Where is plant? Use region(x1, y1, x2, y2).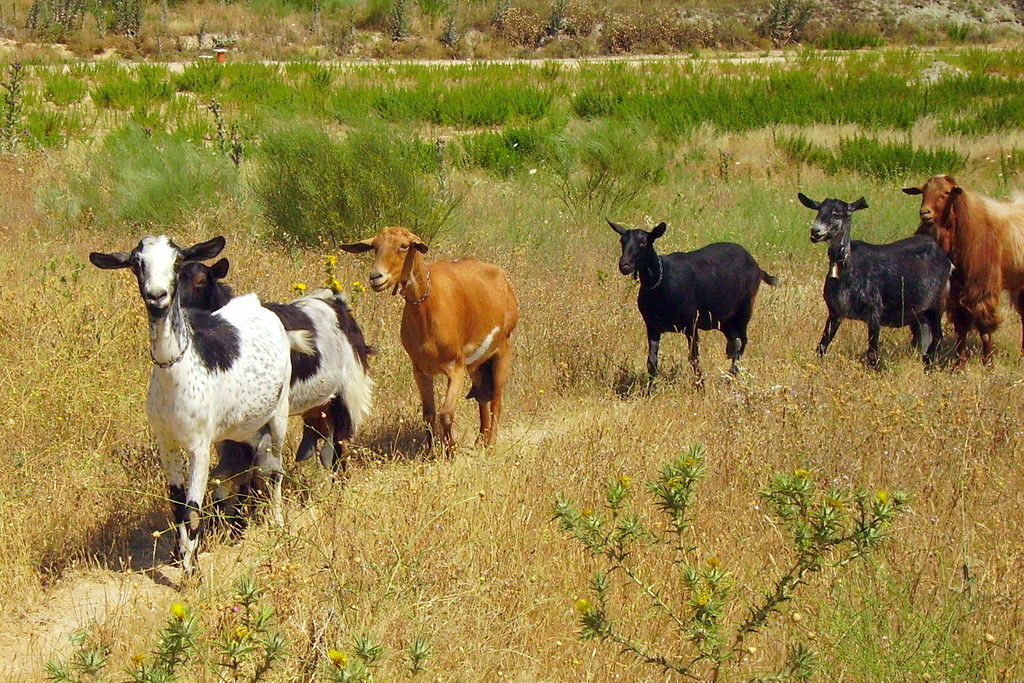
region(544, 437, 912, 682).
